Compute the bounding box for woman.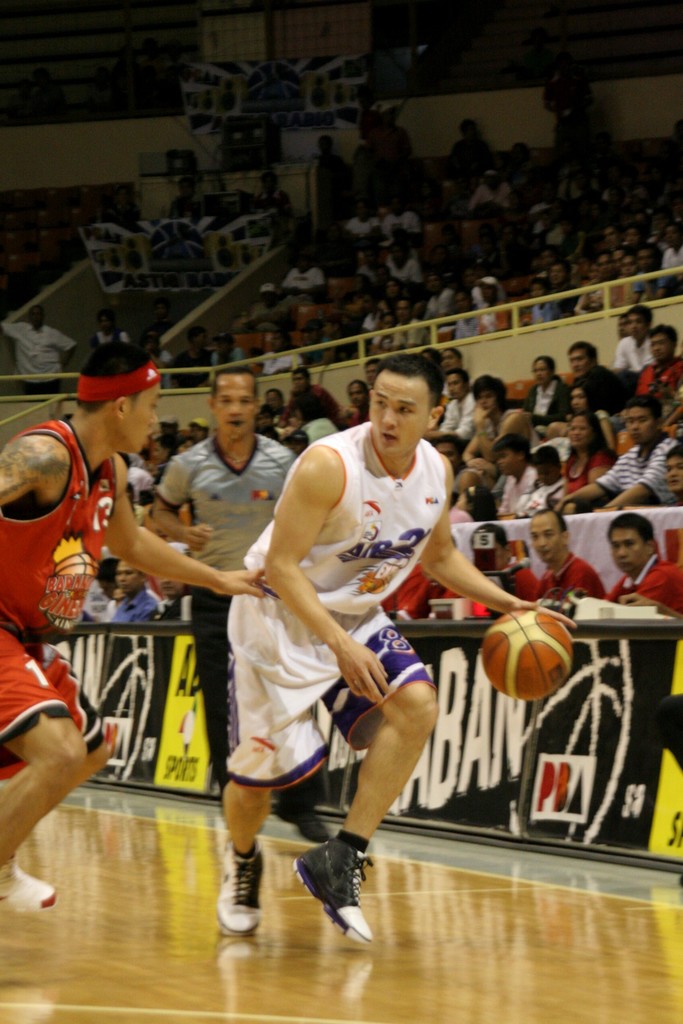
left=564, top=408, right=620, bottom=504.
